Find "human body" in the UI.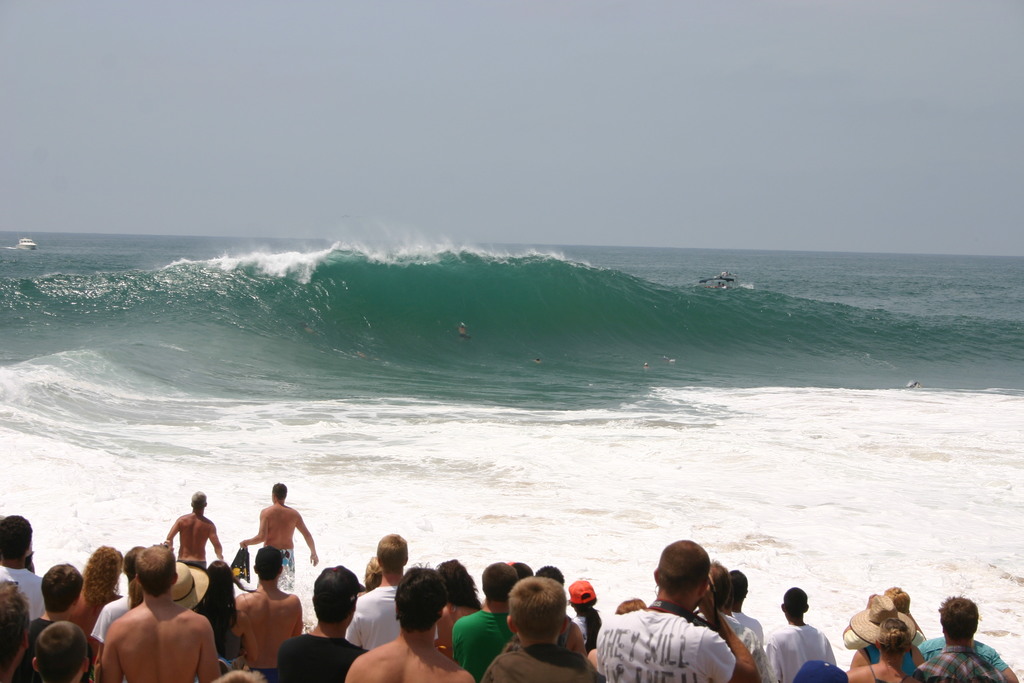
UI element at <box>346,568,469,682</box>.
